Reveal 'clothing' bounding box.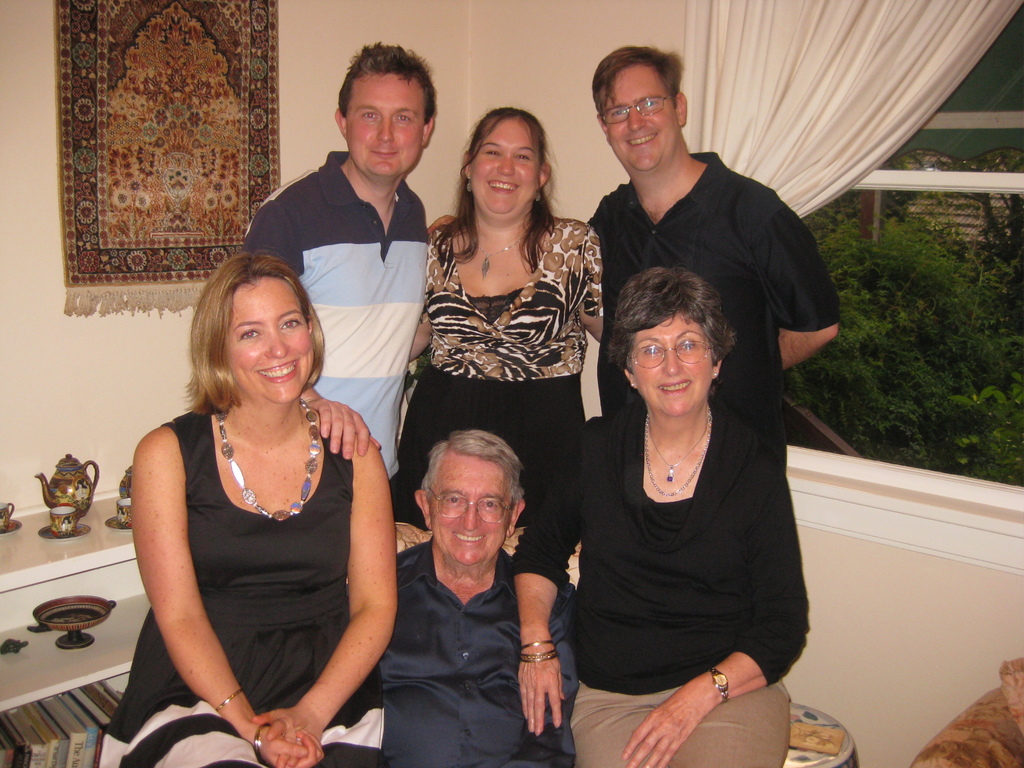
Revealed: x1=392, y1=212, x2=605, y2=531.
